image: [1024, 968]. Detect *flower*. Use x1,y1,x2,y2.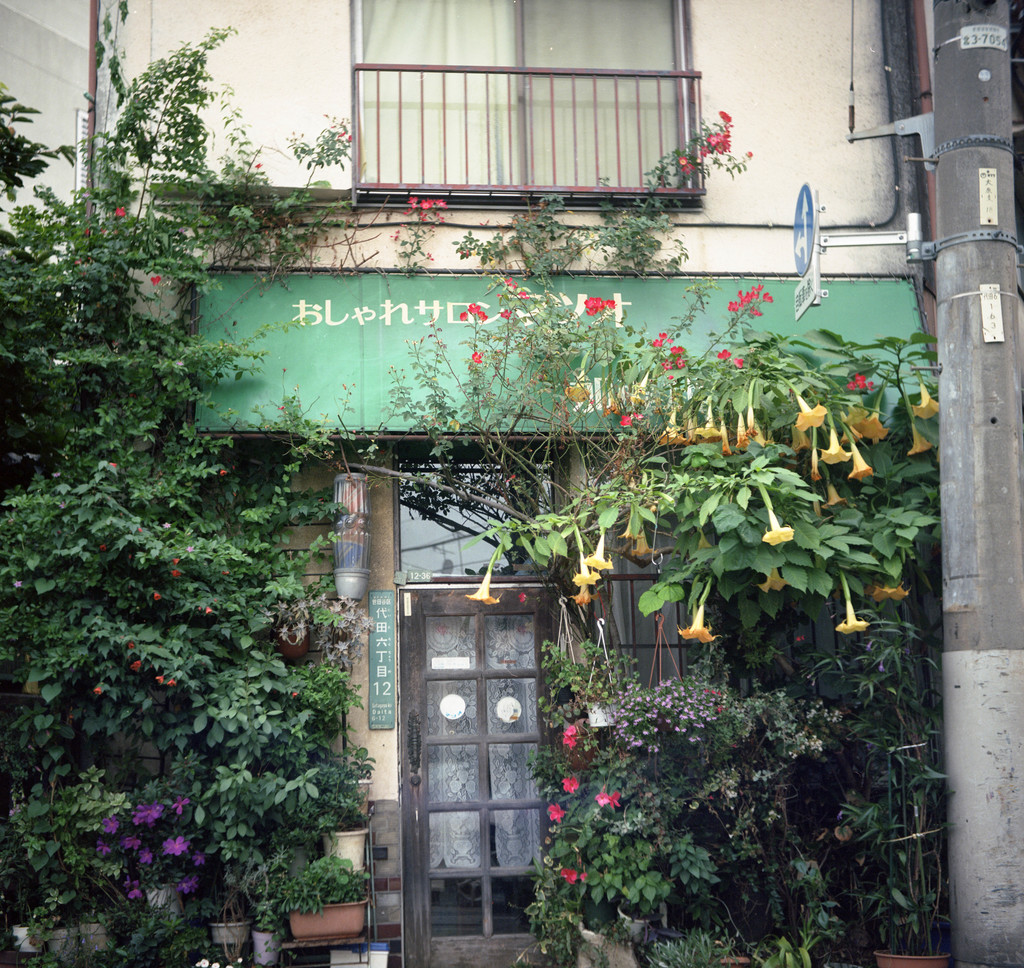
791,423,811,453.
